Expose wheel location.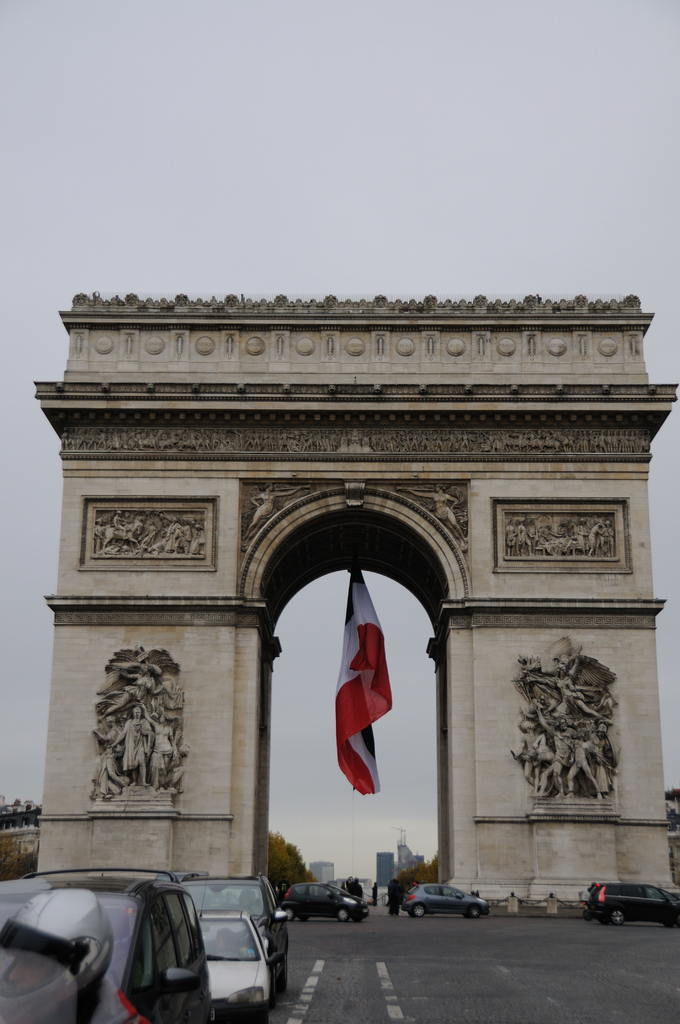
Exposed at Rect(410, 899, 428, 922).
